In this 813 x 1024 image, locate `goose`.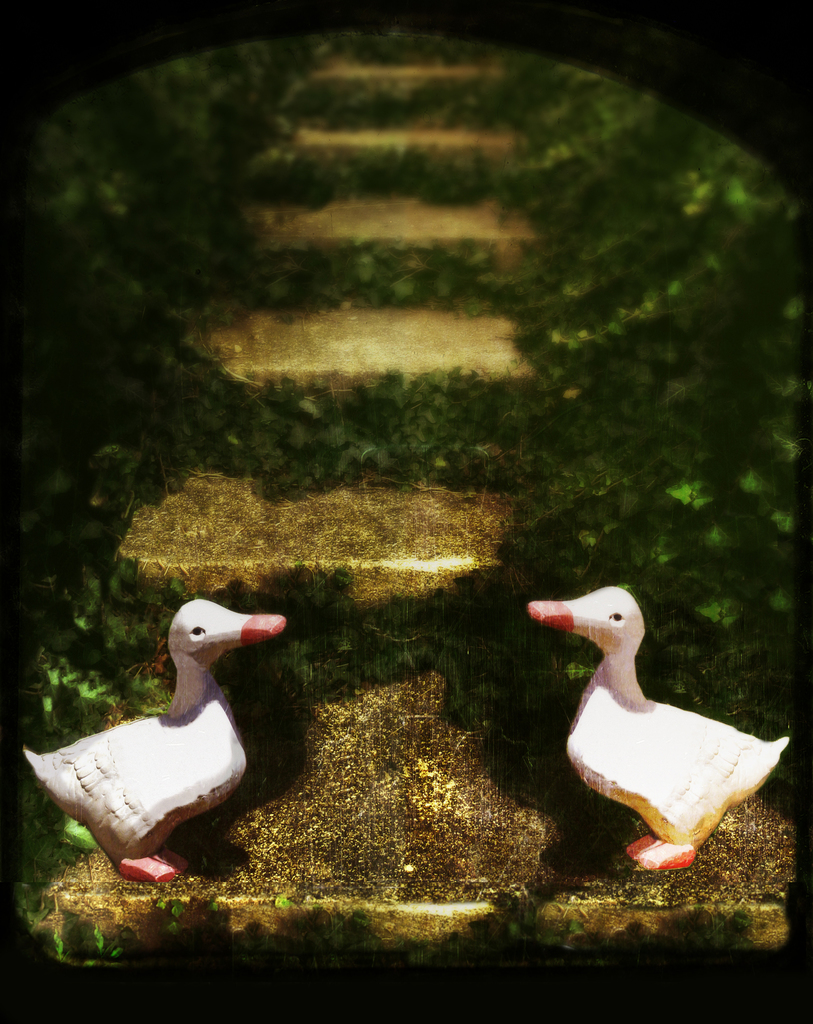
Bounding box: (24, 597, 288, 886).
